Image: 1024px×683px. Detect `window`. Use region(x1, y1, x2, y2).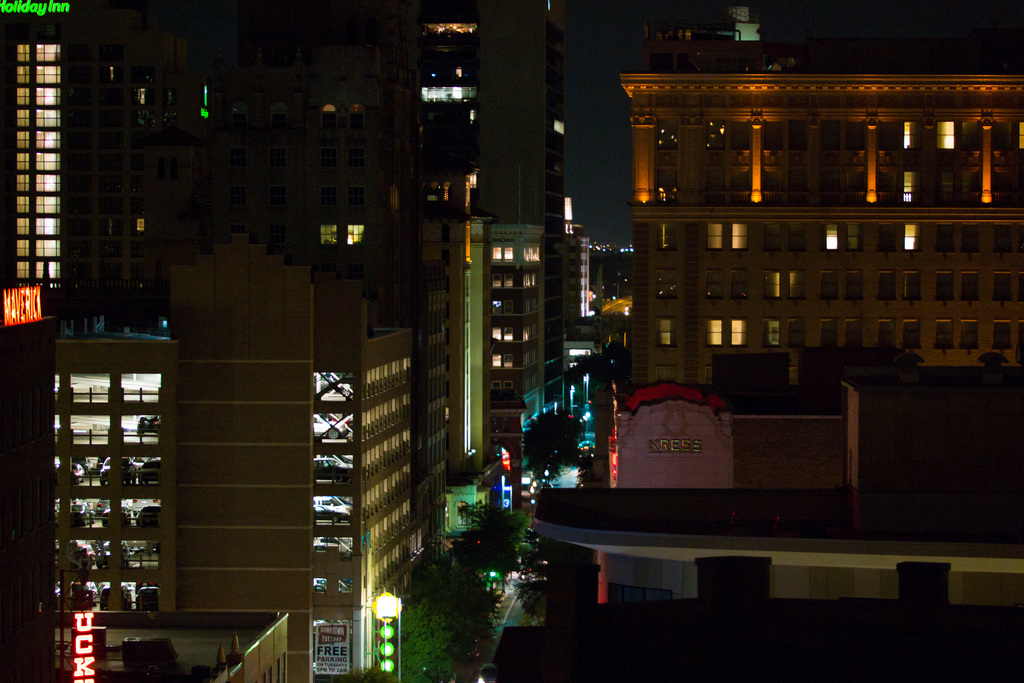
region(314, 413, 355, 451).
